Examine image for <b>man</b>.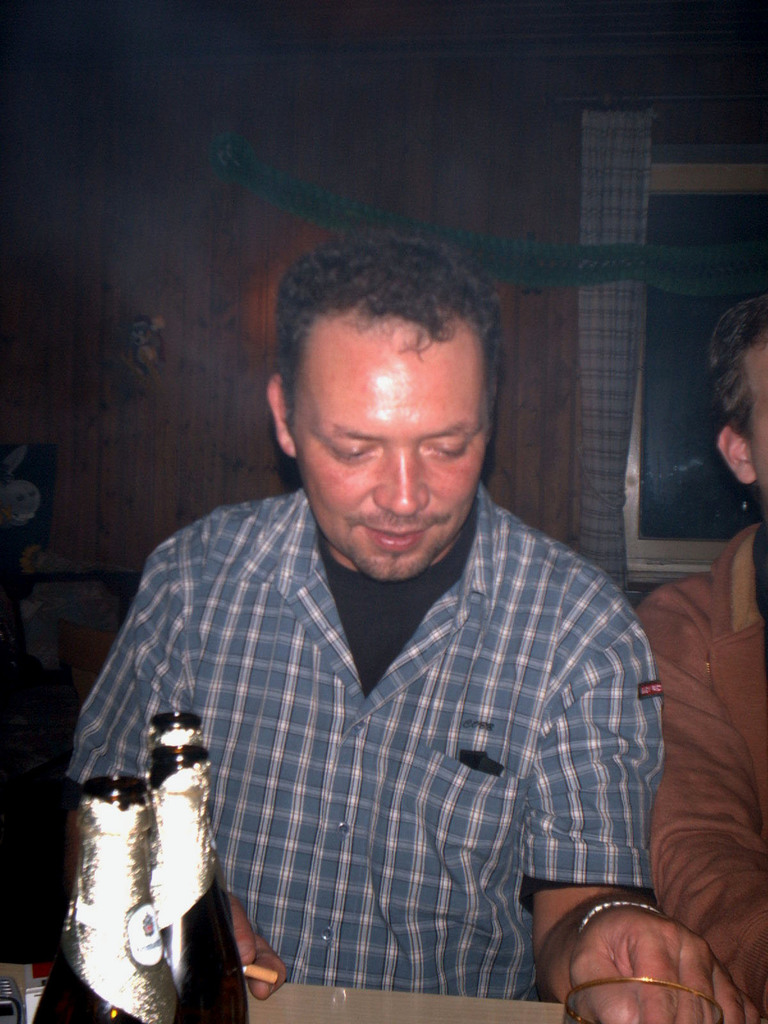
Examination result: 91:204:672:1023.
